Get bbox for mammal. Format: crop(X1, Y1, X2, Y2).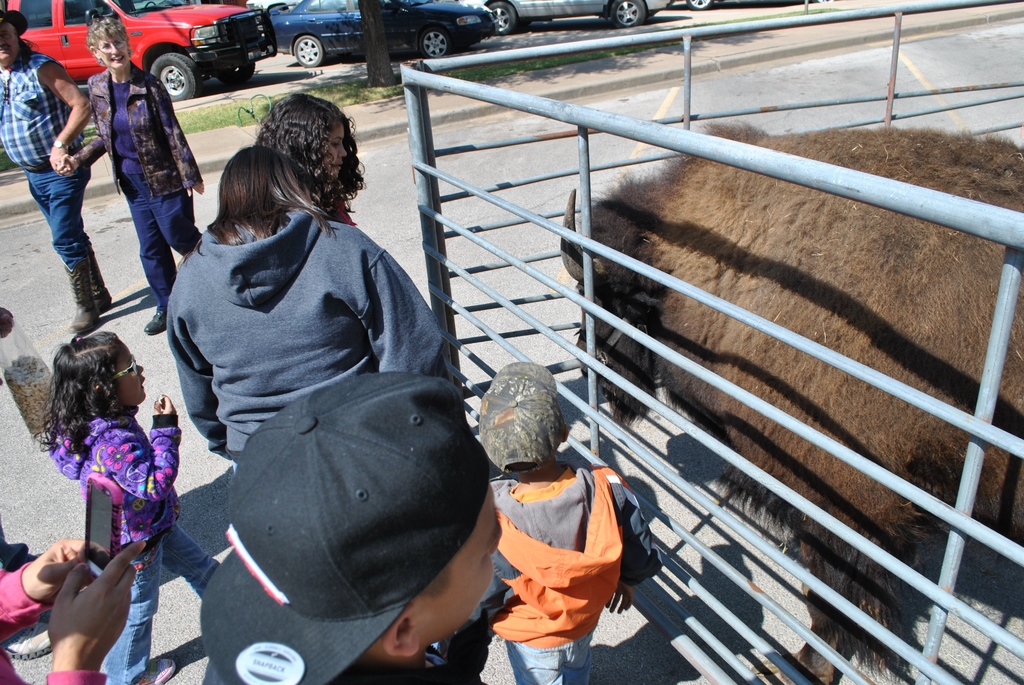
crop(160, 140, 459, 468).
